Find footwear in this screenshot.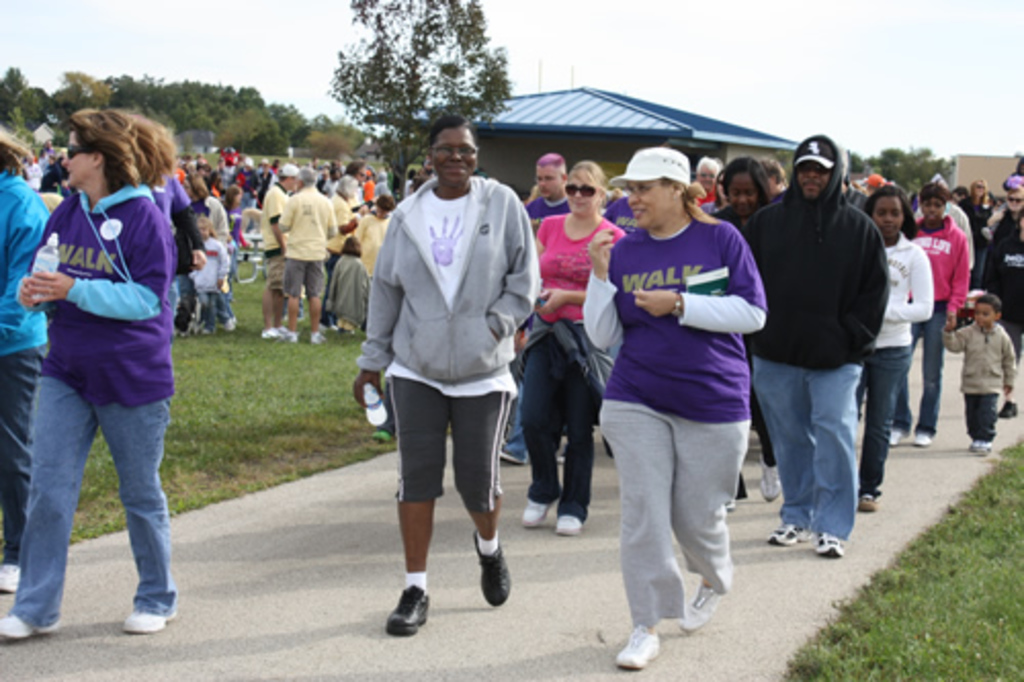
The bounding box for footwear is x1=883 y1=424 x2=901 y2=455.
